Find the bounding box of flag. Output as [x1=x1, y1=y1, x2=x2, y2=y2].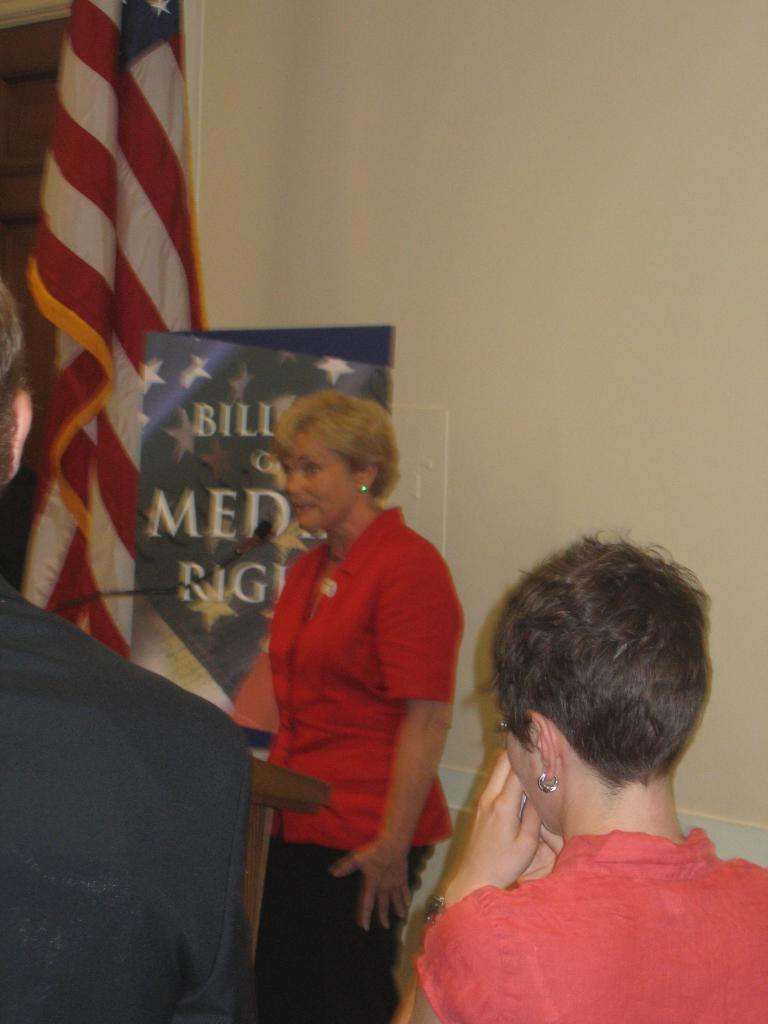
[x1=24, y1=30, x2=206, y2=668].
